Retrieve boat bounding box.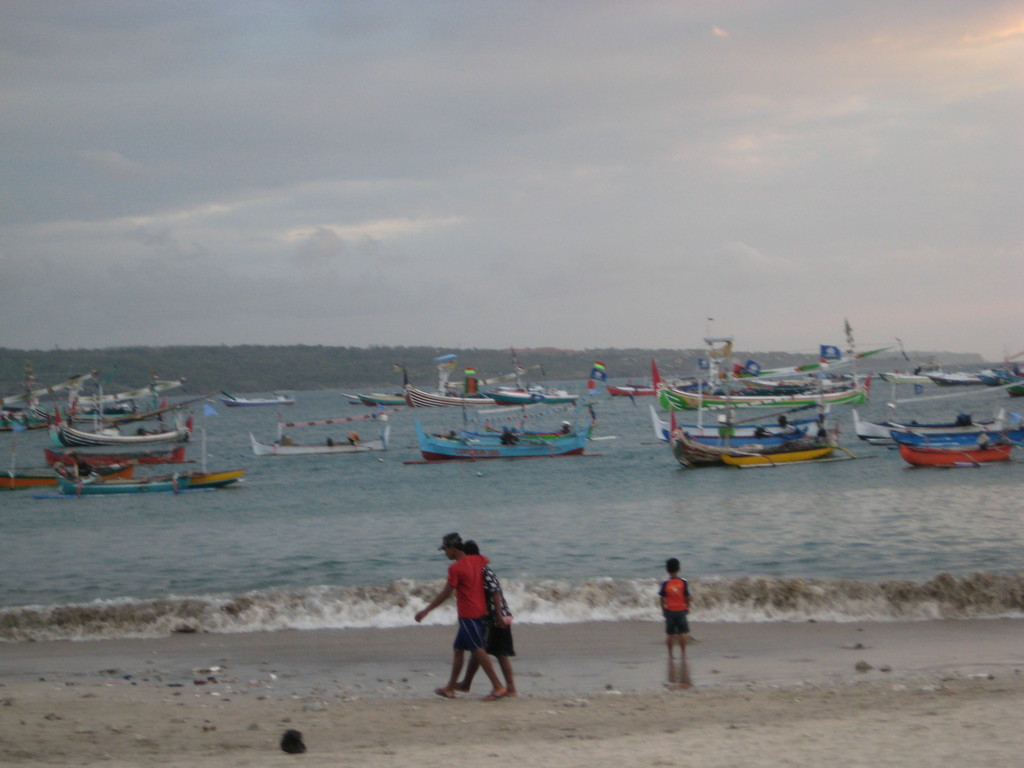
Bounding box: x1=684, y1=325, x2=888, y2=383.
